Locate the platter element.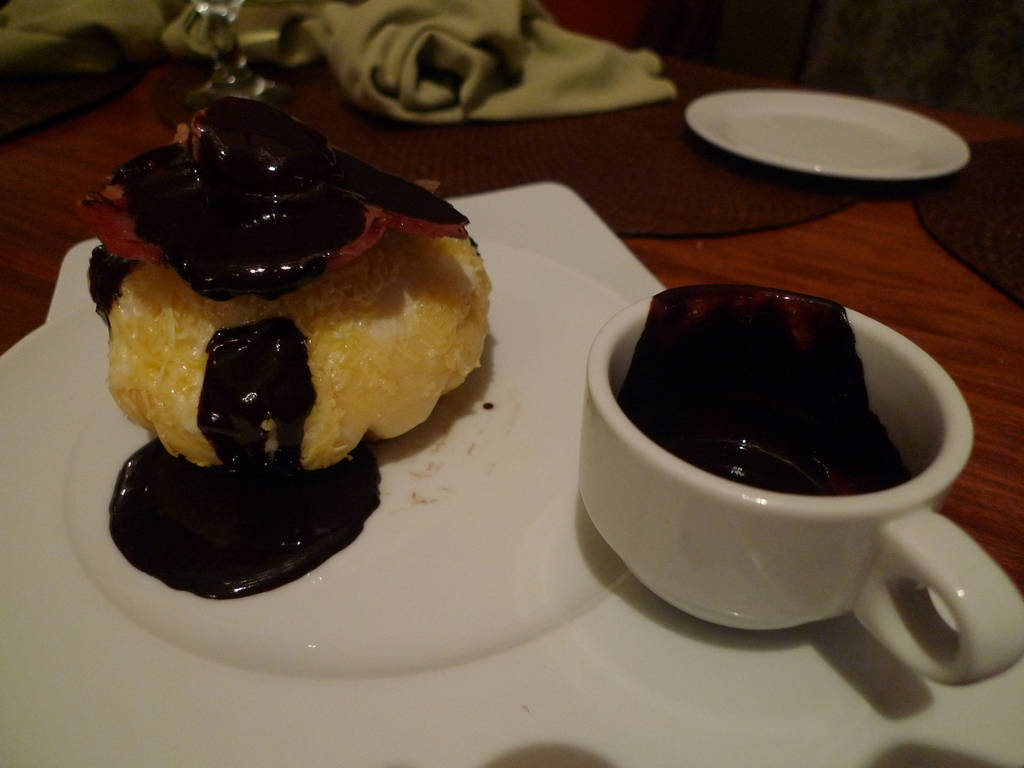
Element bbox: [685, 91, 969, 179].
